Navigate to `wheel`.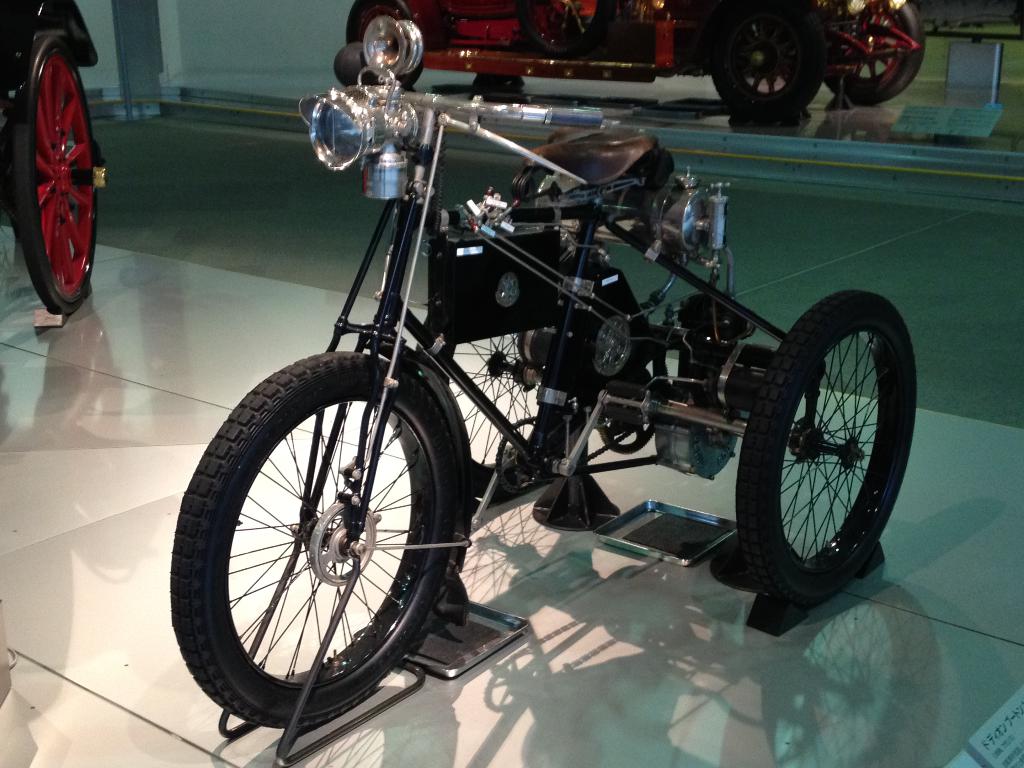
Navigation target: detection(712, 0, 826, 115).
